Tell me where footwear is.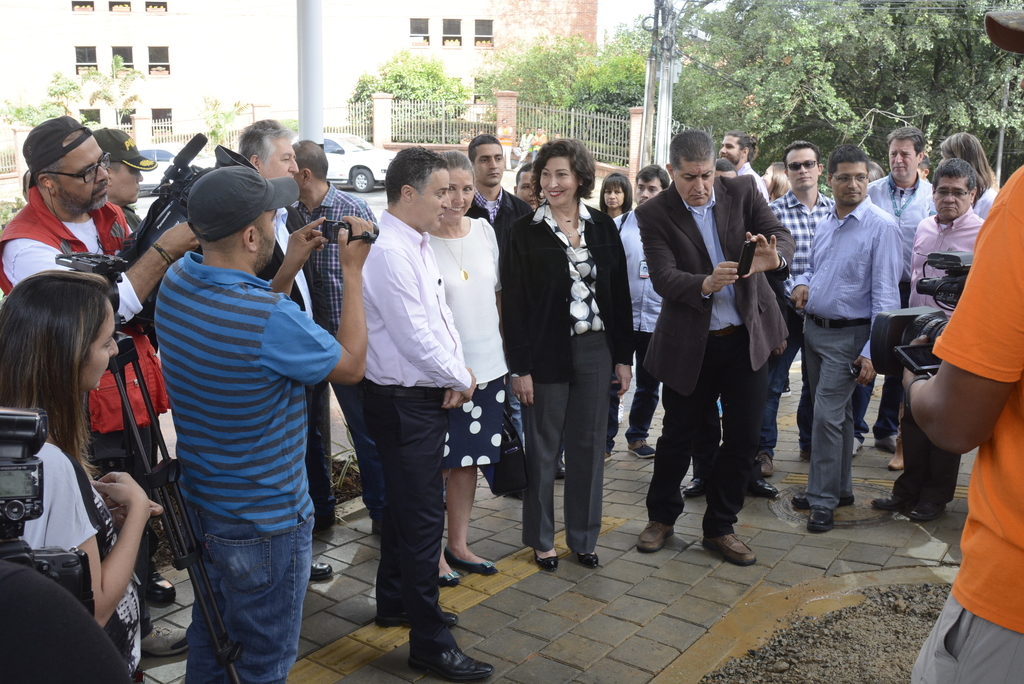
footwear is at [406,605,494,683].
